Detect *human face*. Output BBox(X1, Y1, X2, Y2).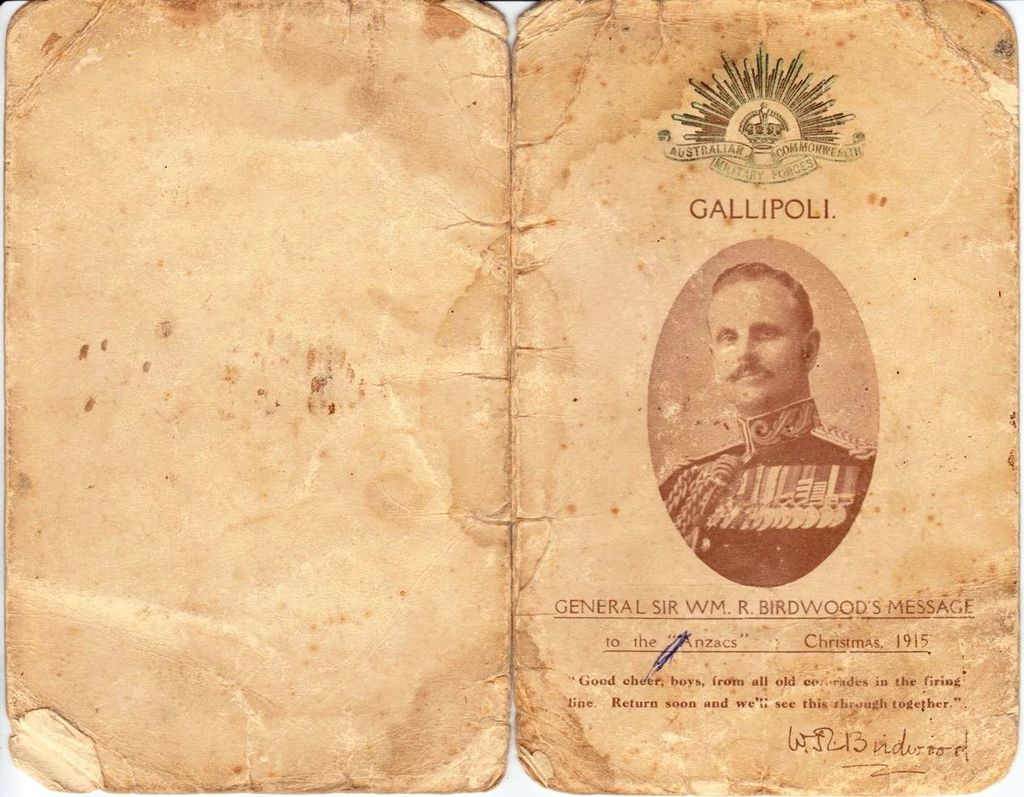
BBox(706, 279, 806, 407).
